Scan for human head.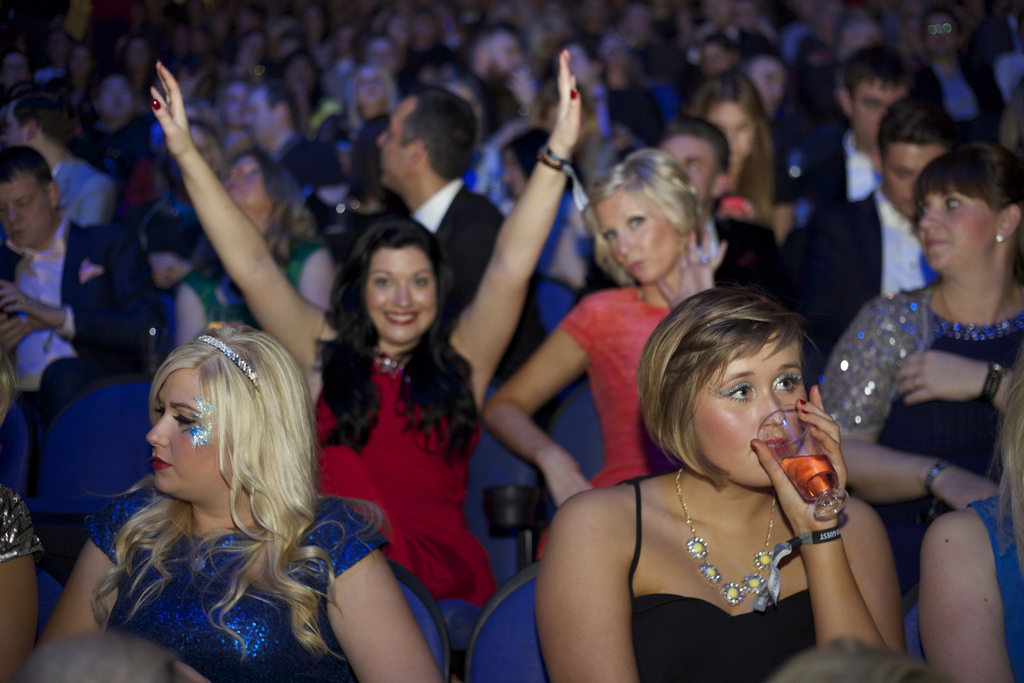
Scan result: <box>349,219,444,345</box>.
